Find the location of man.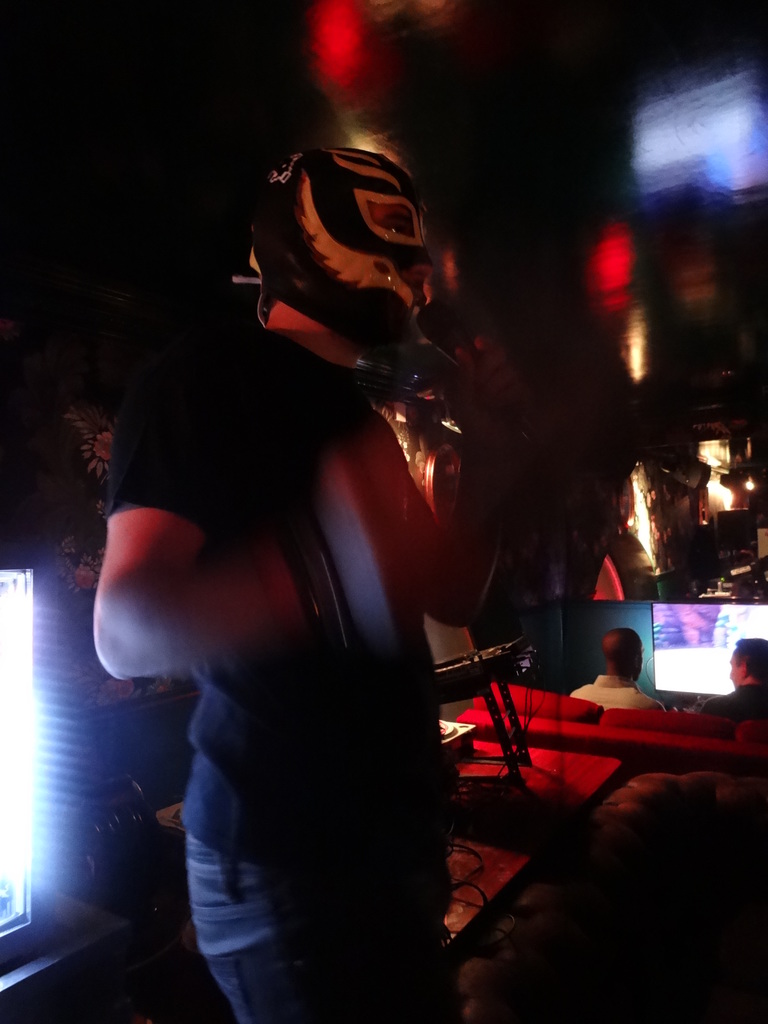
Location: box=[562, 630, 668, 711].
